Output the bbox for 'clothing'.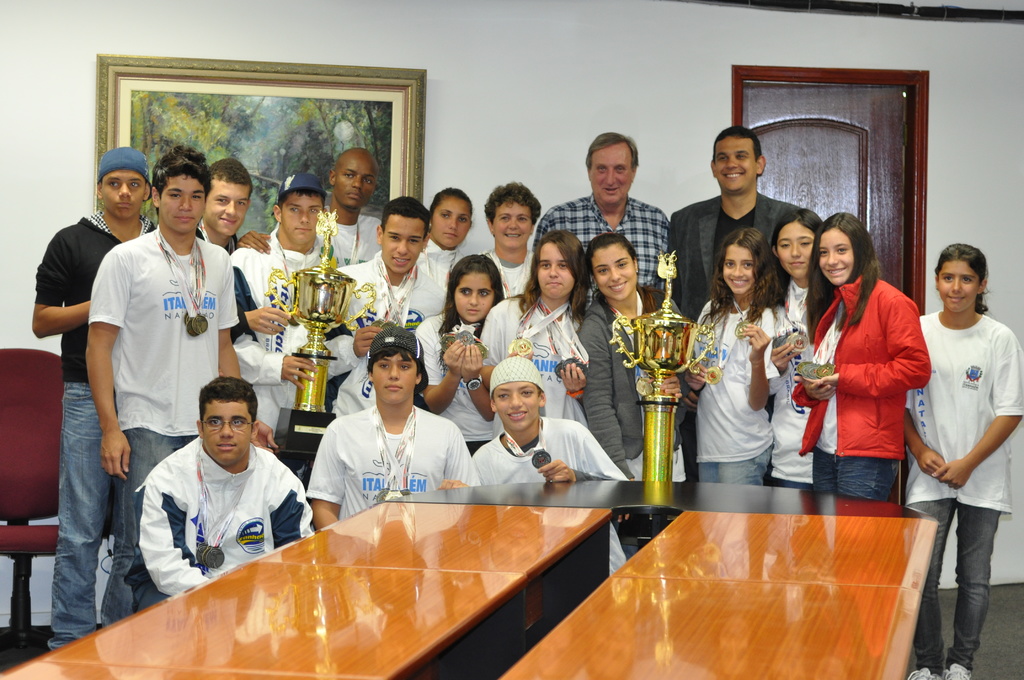
left=268, top=203, right=388, bottom=270.
